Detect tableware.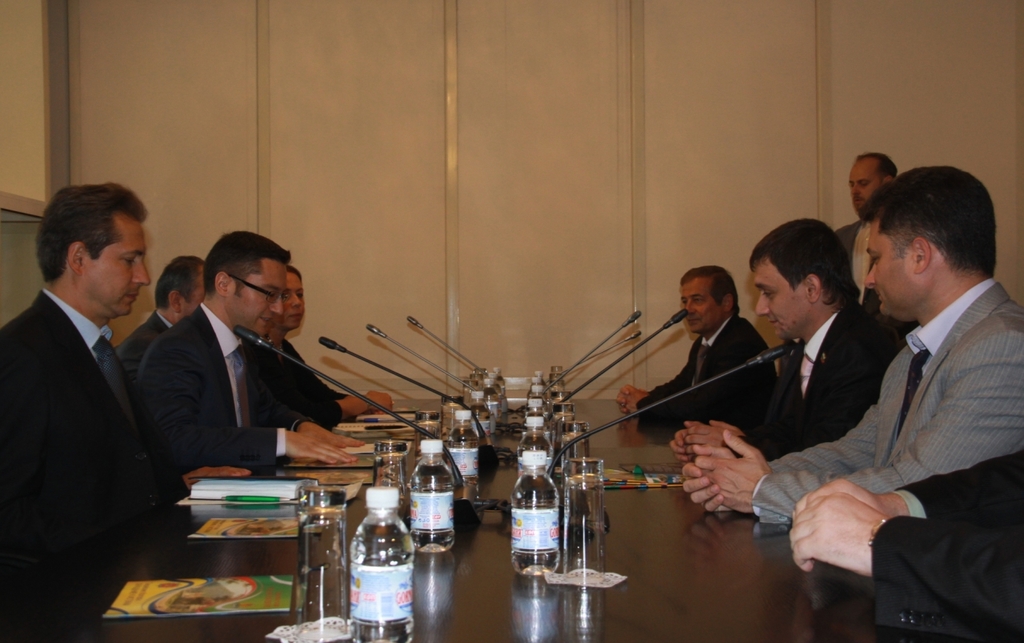
Detected at select_region(557, 421, 591, 486).
